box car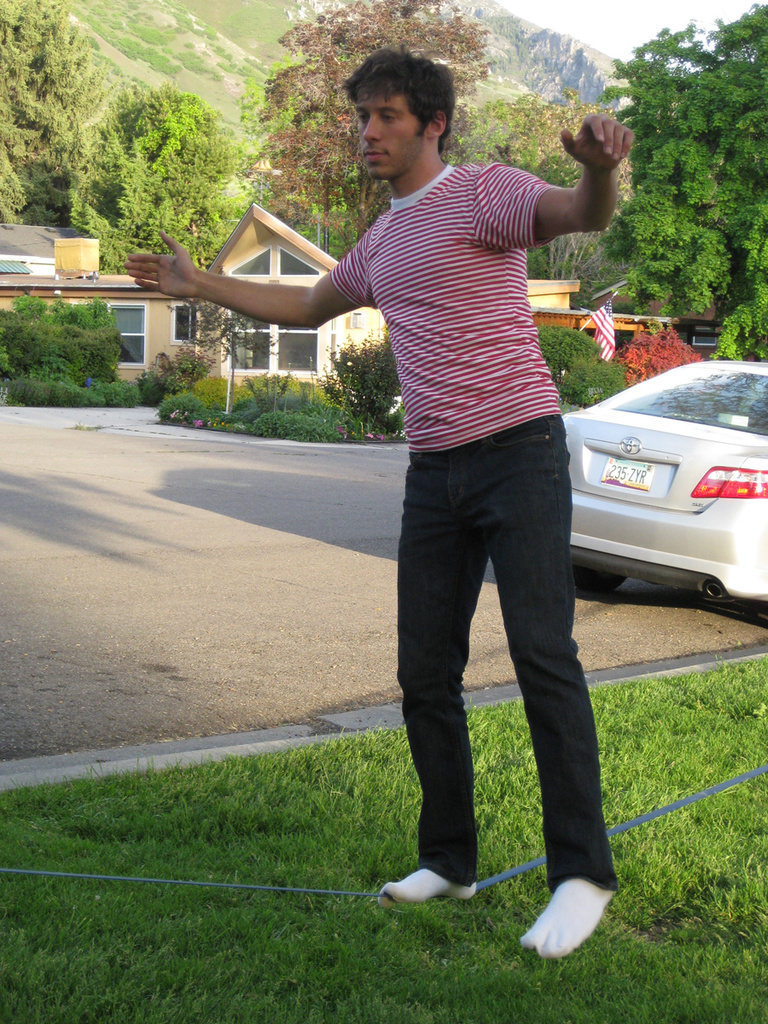
l=557, t=328, r=766, b=610
